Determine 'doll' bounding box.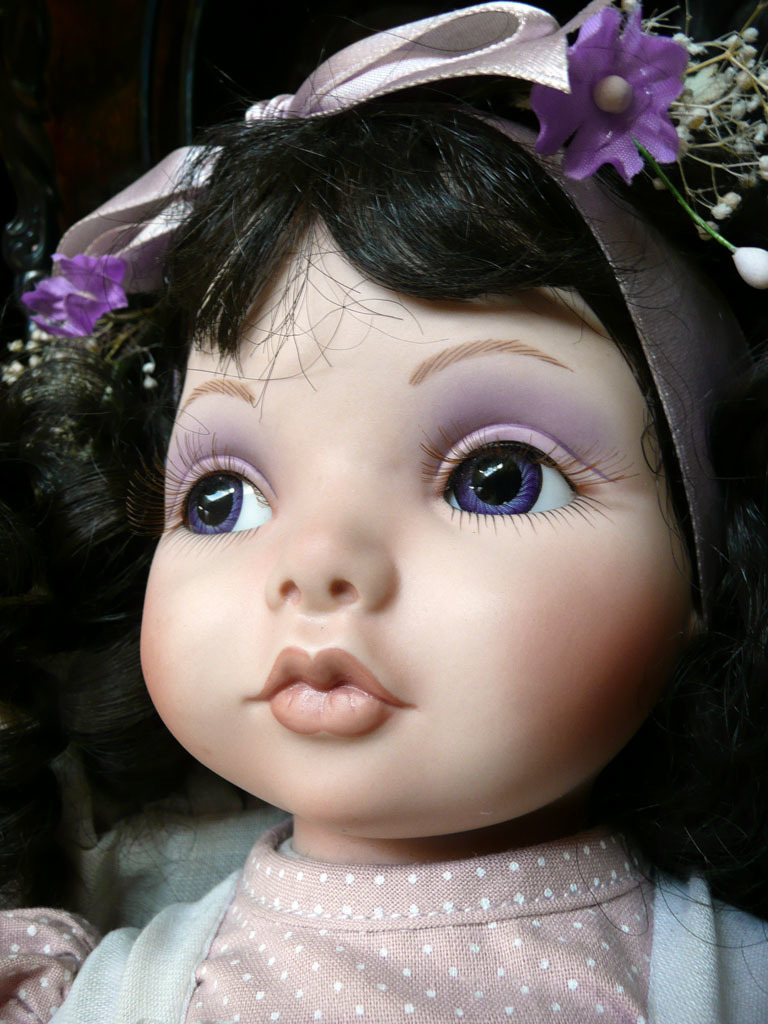
Determined: crop(0, 27, 767, 994).
